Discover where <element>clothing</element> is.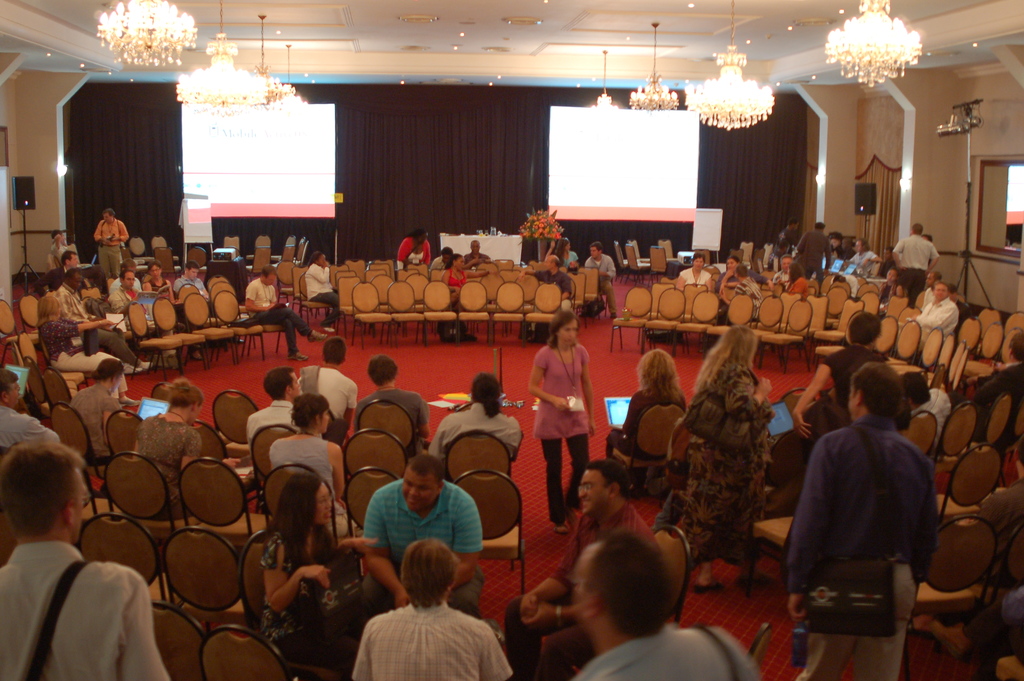
Discovered at pyautogui.locateOnScreen(682, 350, 775, 565).
